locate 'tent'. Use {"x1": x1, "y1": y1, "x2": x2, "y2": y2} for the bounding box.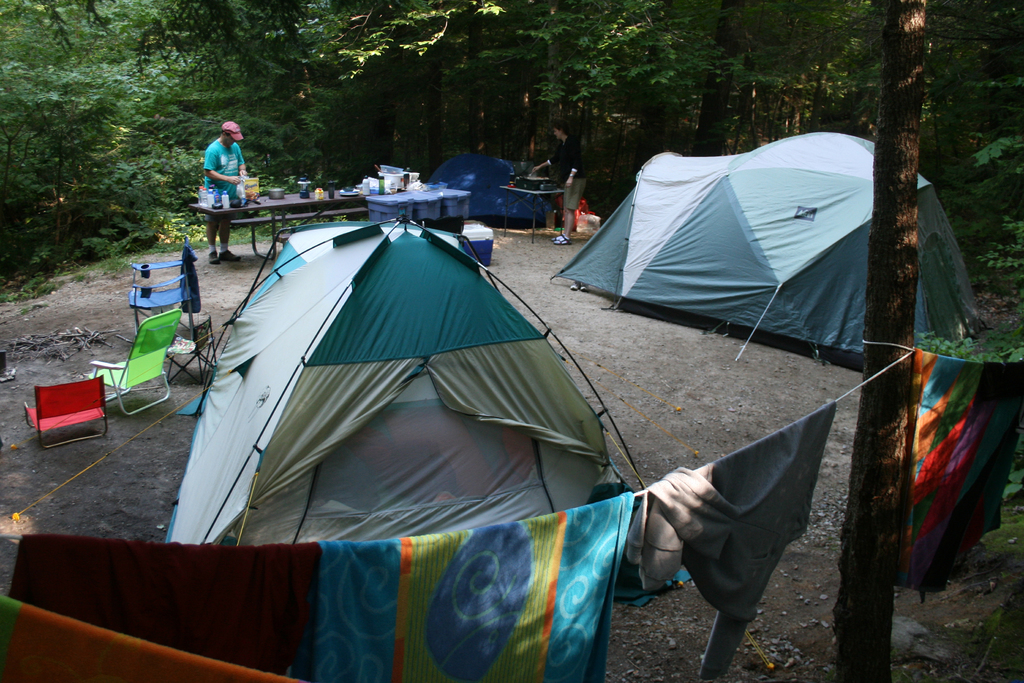
{"x1": 356, "y1": 140, "x2": 563, "y2": 231}.
